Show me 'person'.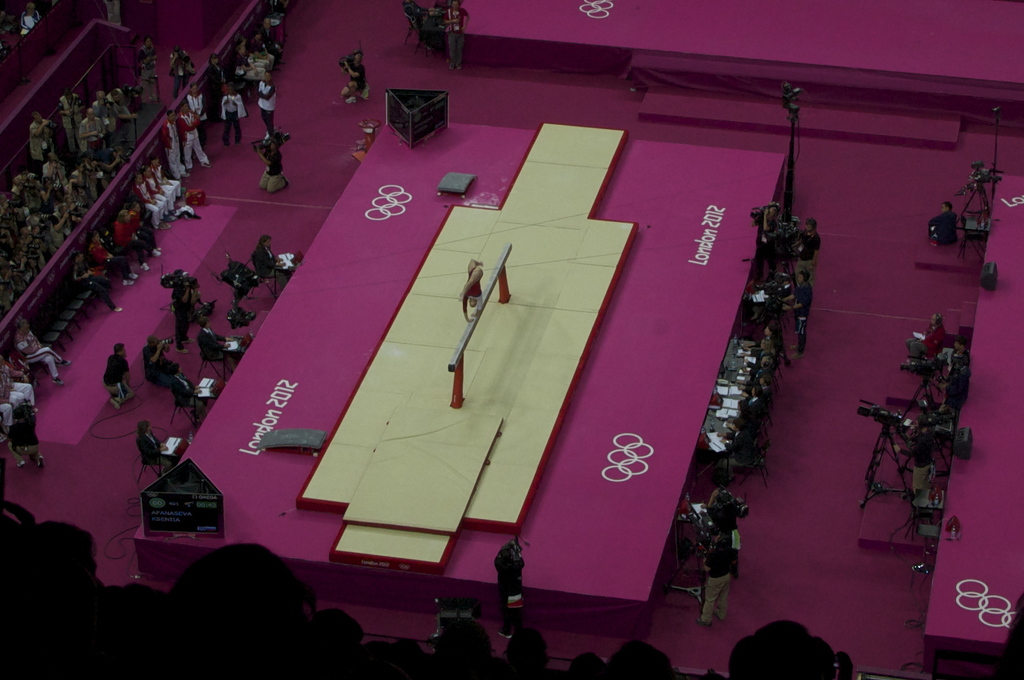
'person' is here: select_region(136, 39, 154, 102).
